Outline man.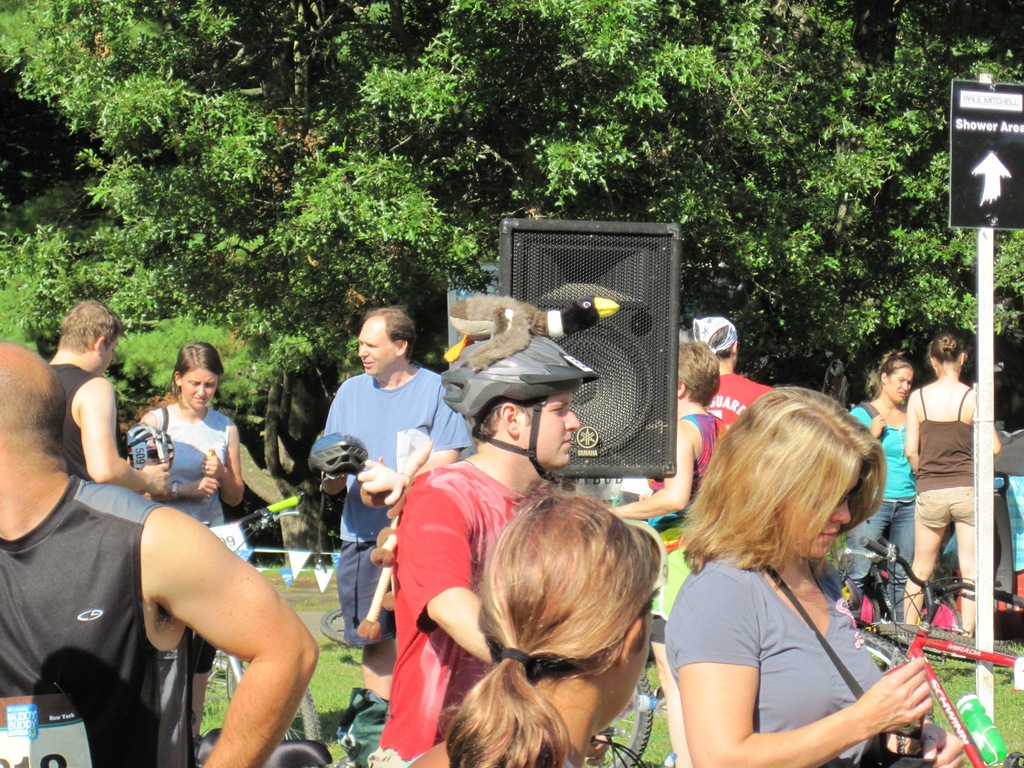
Outline: select_region(47, 298, 173, 495).
